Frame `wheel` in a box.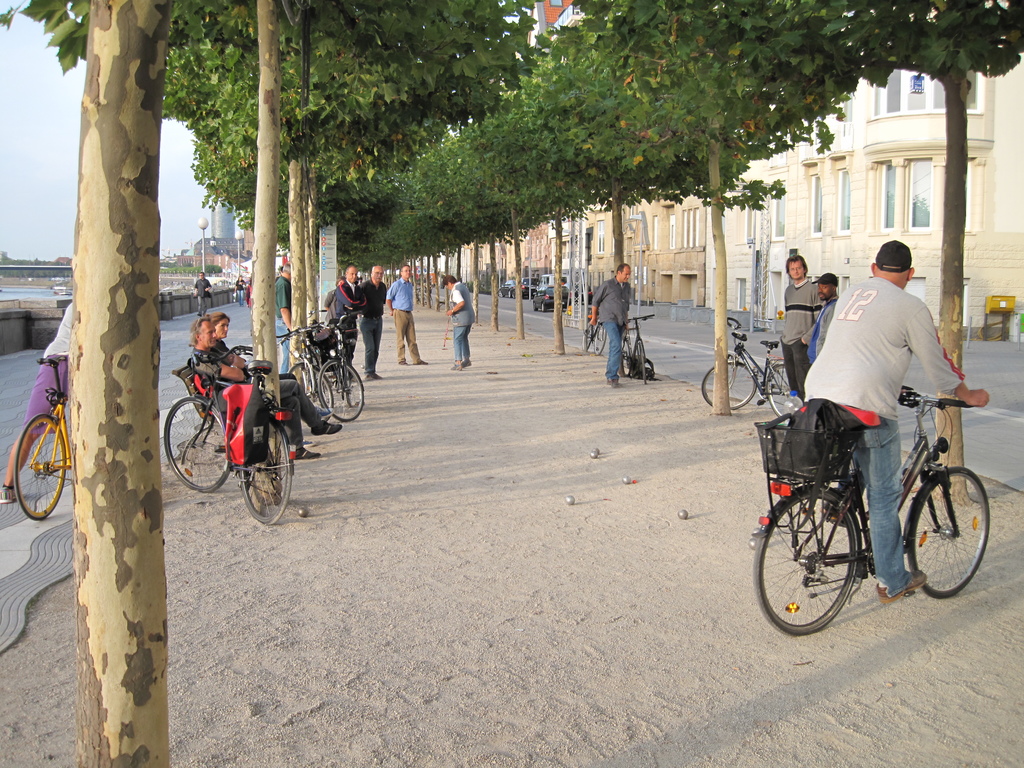
619/335/634/377.
